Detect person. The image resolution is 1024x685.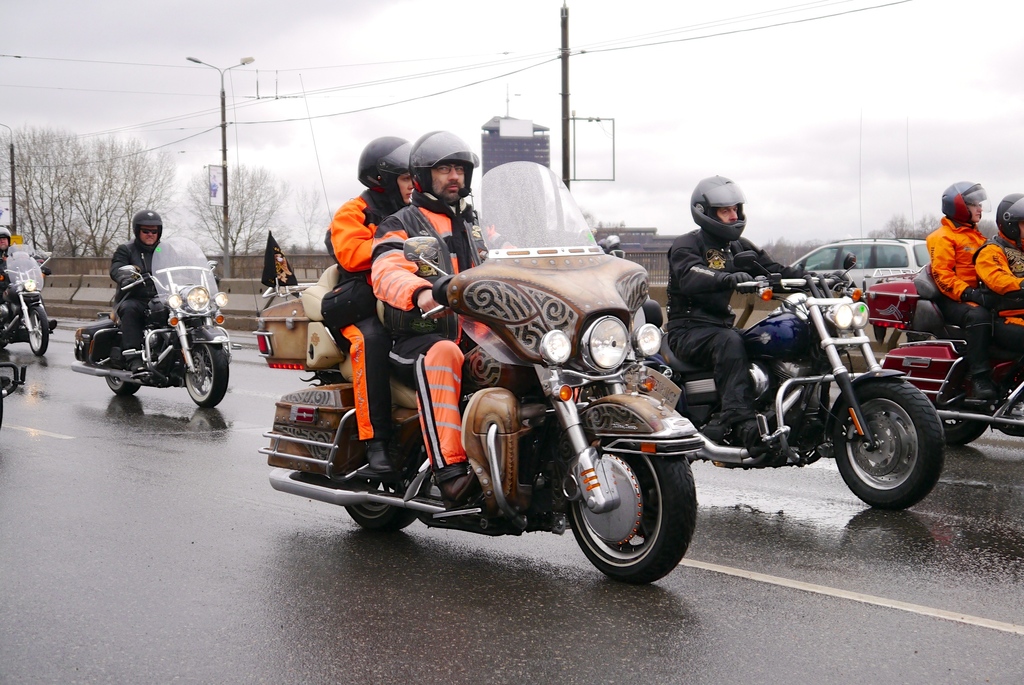
bbox=(975, 189, 1023, 415).
